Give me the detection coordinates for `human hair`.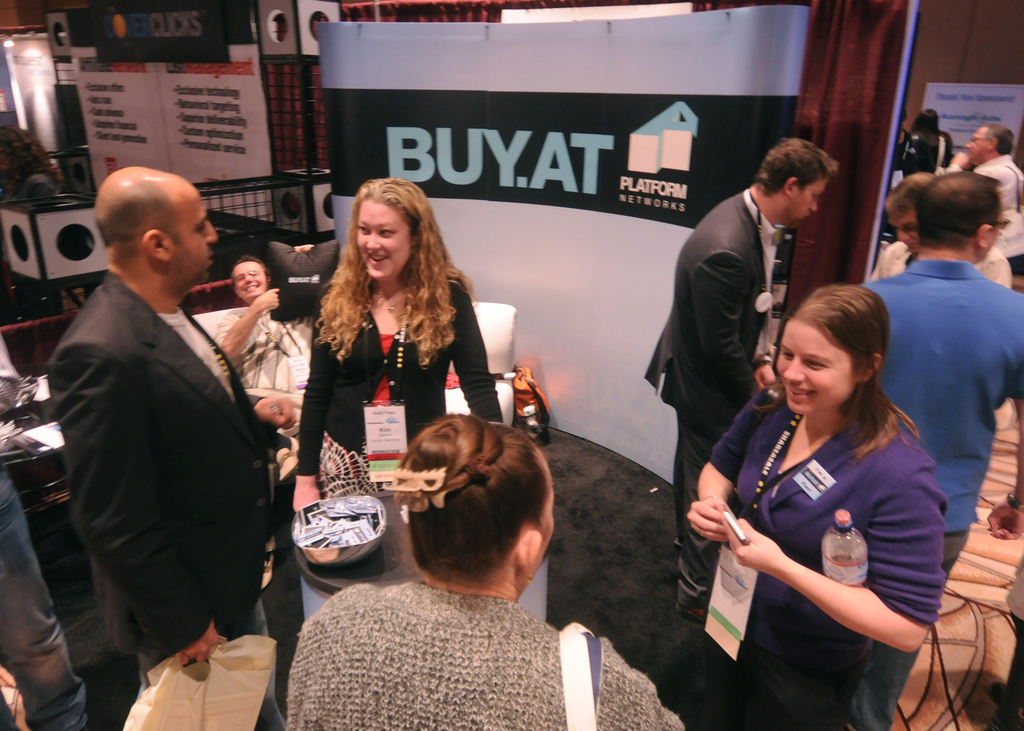
bbox(325, 157, 454, 371).
